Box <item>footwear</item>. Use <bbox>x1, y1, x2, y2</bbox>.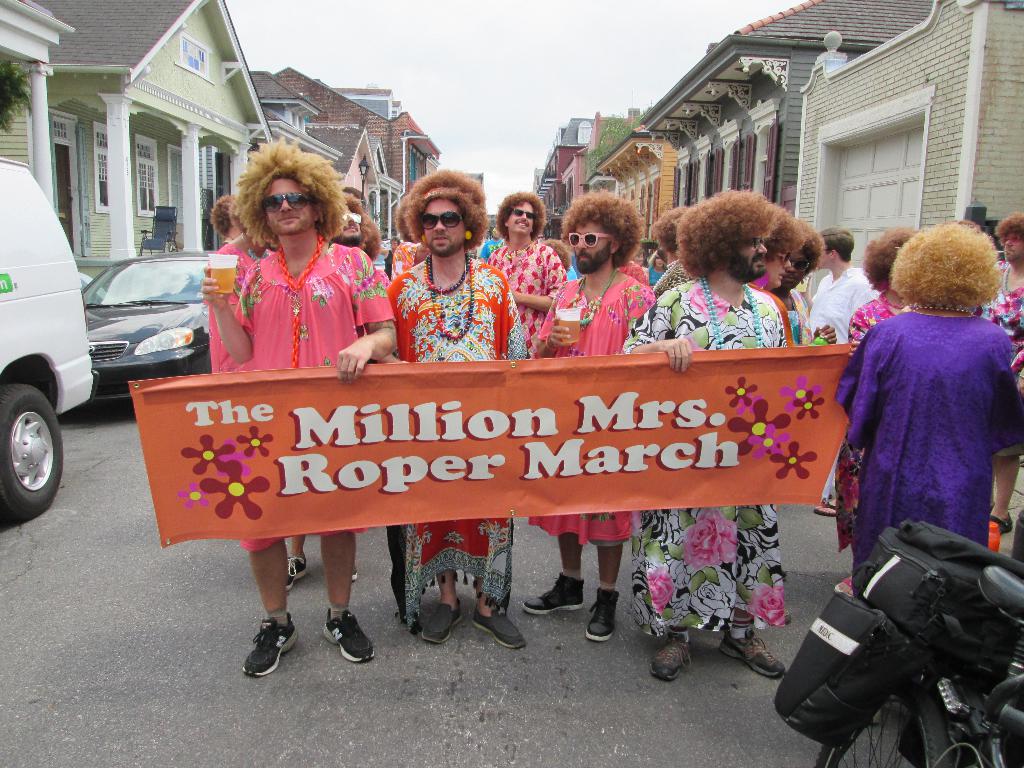
<bbox>420, 595, 460, 643</bbox>.
